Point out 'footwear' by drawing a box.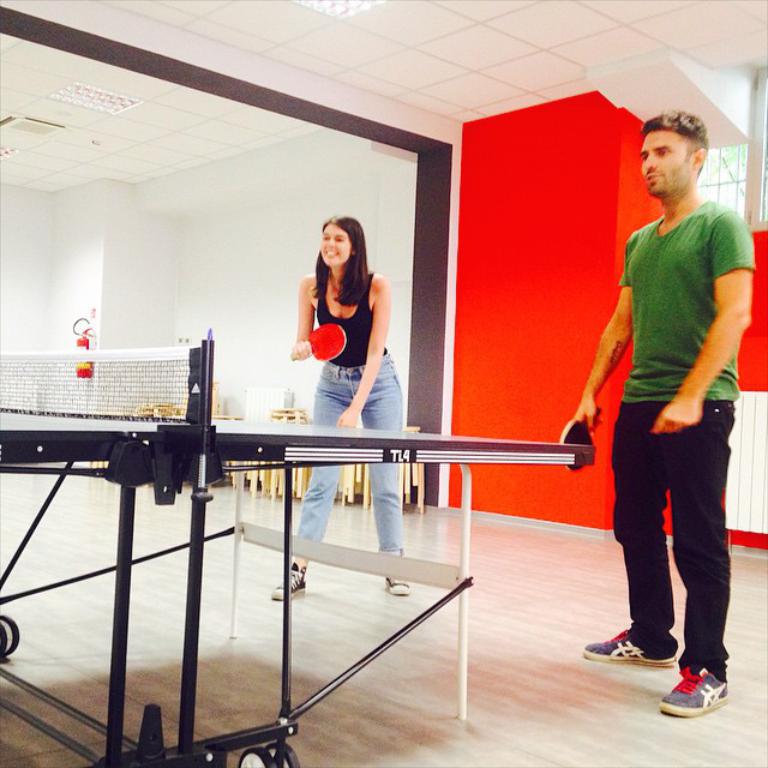
(268,559,306,601).
